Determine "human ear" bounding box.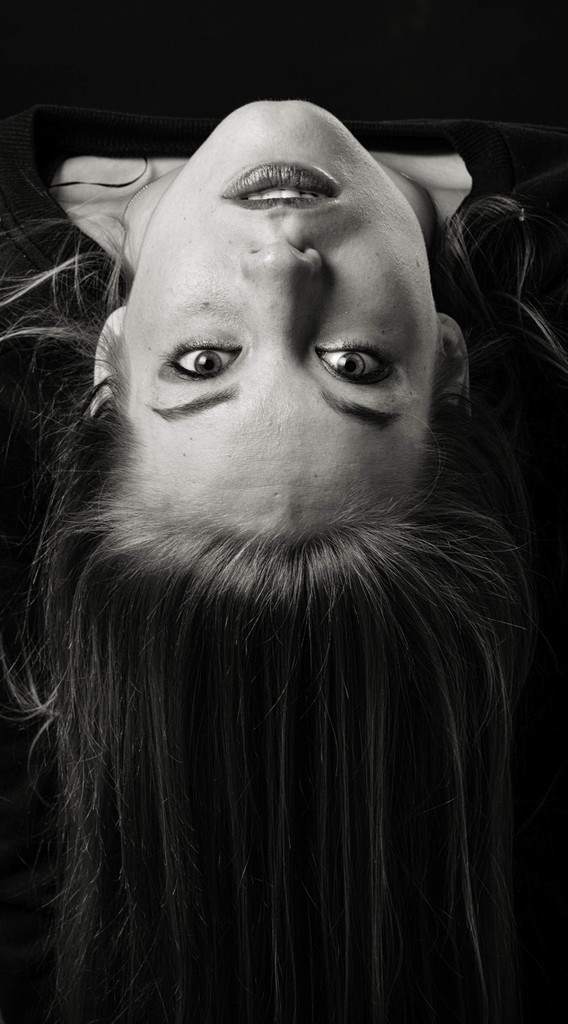
Determined: 439/316/474/413.
